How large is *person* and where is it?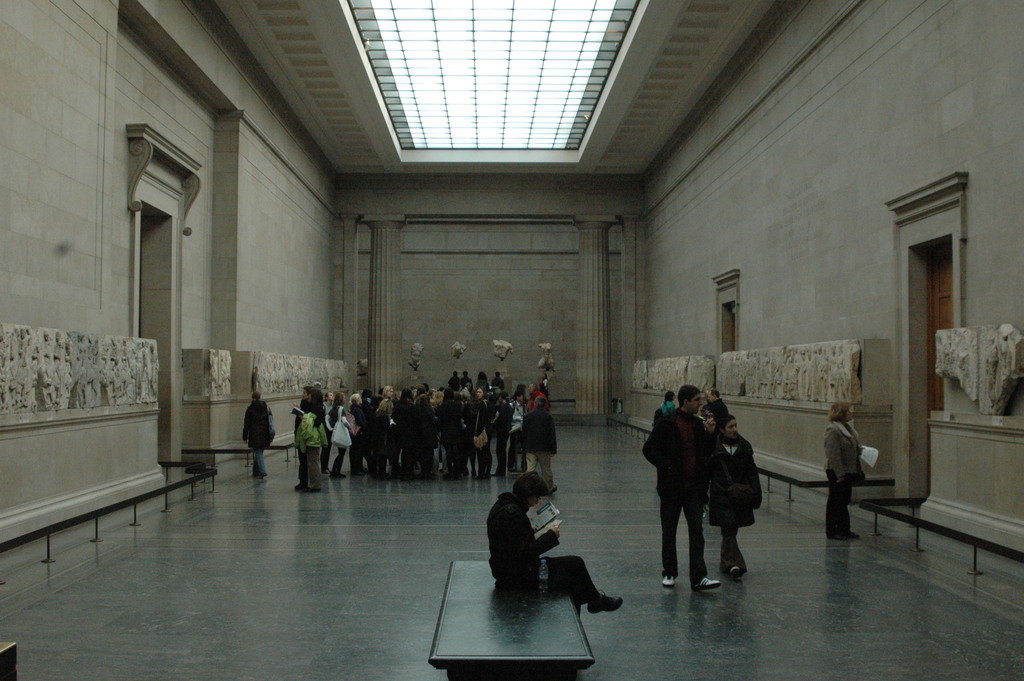
Bounding box: (x1=474, y1=477, x2=598, y2=611).
